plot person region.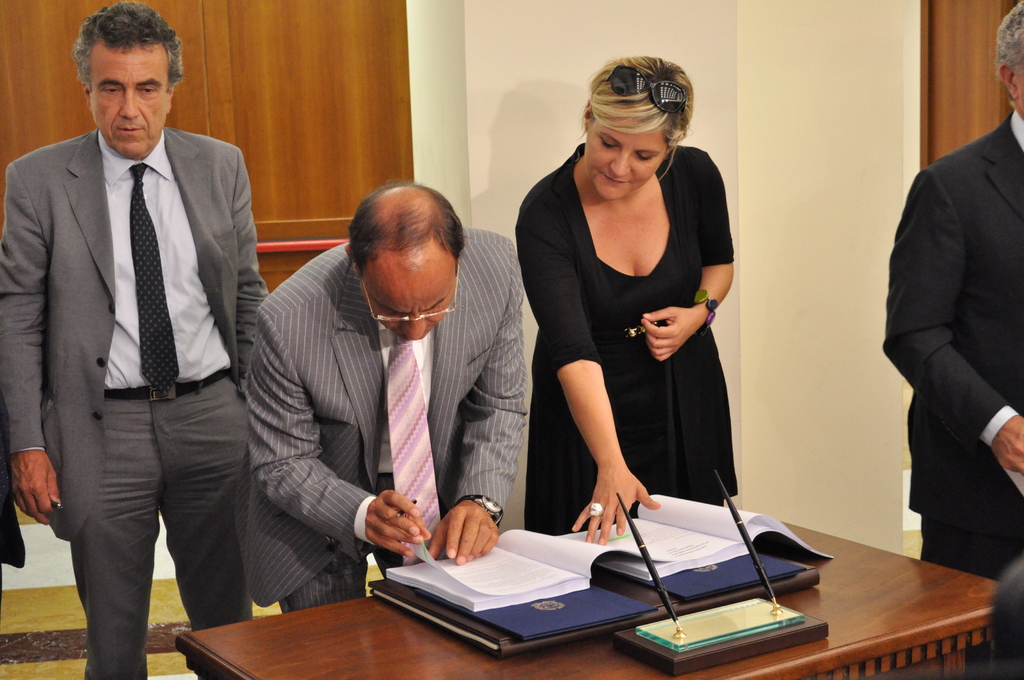
Plotted at 240, 186, 525, 604.
